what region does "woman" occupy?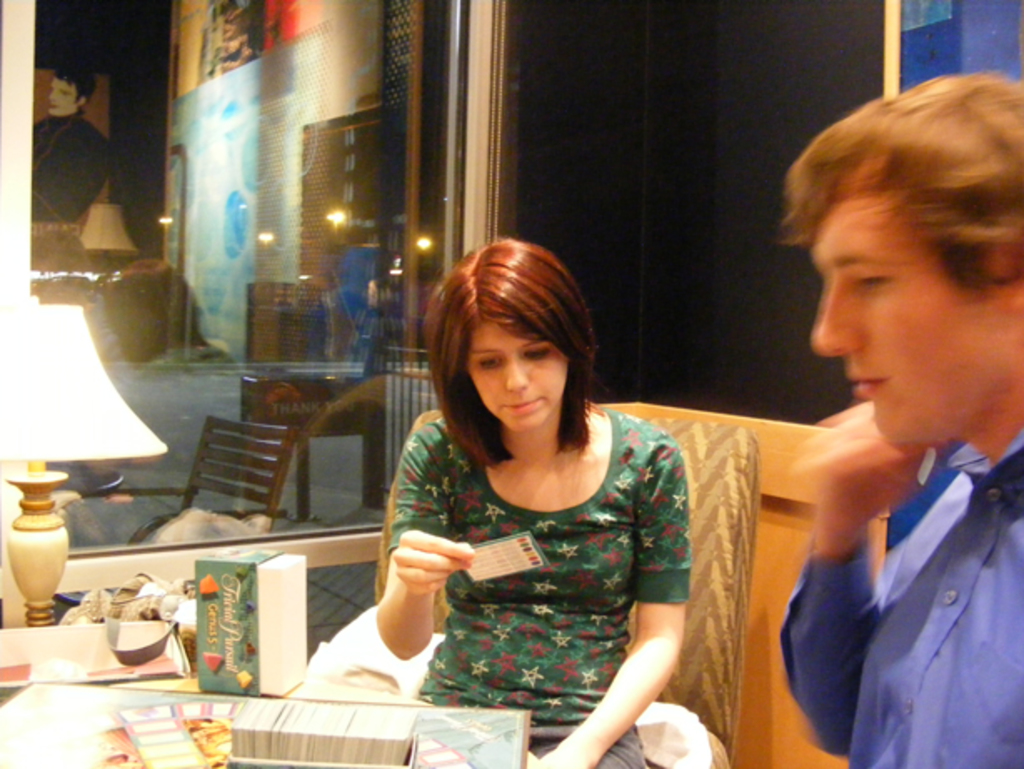
region(354, 242, 715, 759).
